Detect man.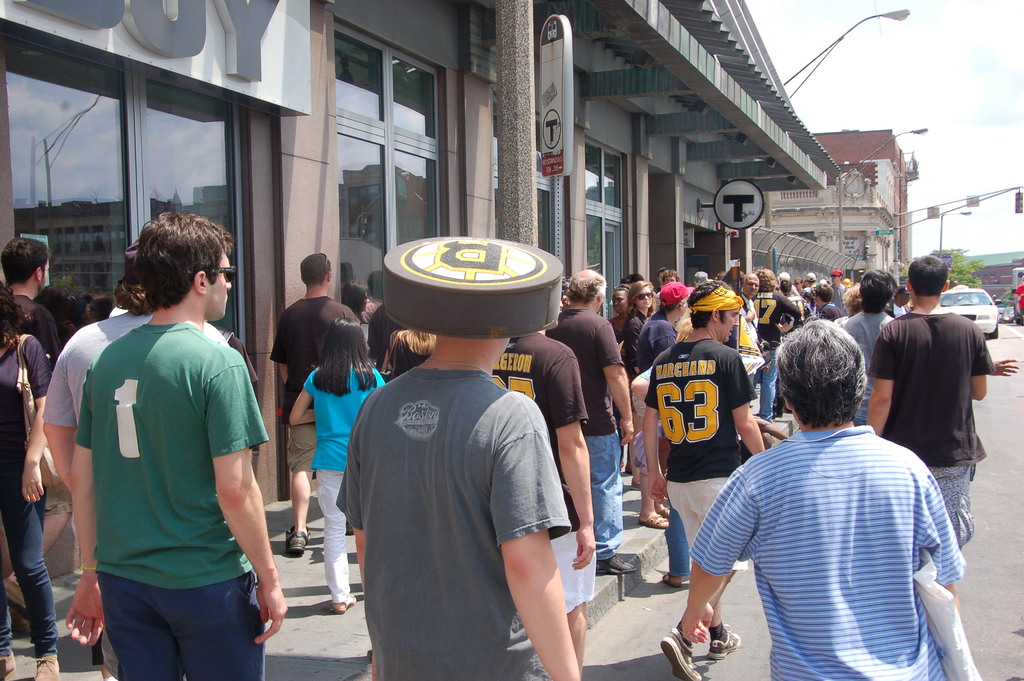
Detected at {"x1": 641, "y1": 279, "x2": 765, "y2": 680}.
